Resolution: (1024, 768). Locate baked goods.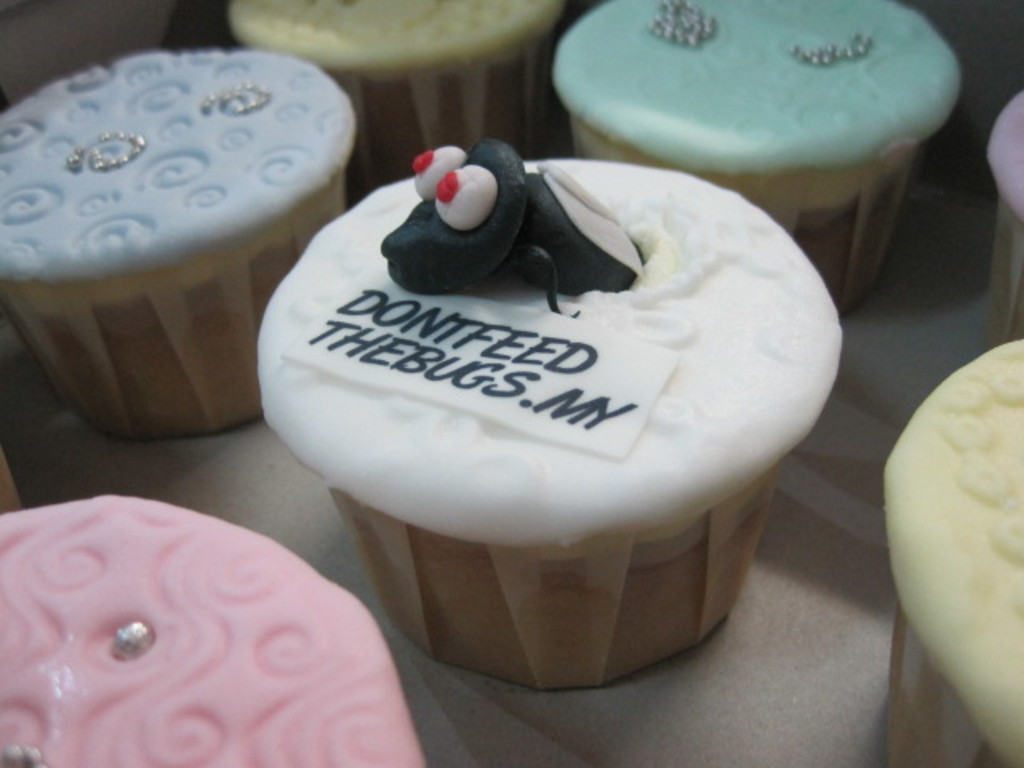
BBox(0, 442, 22, 515).
